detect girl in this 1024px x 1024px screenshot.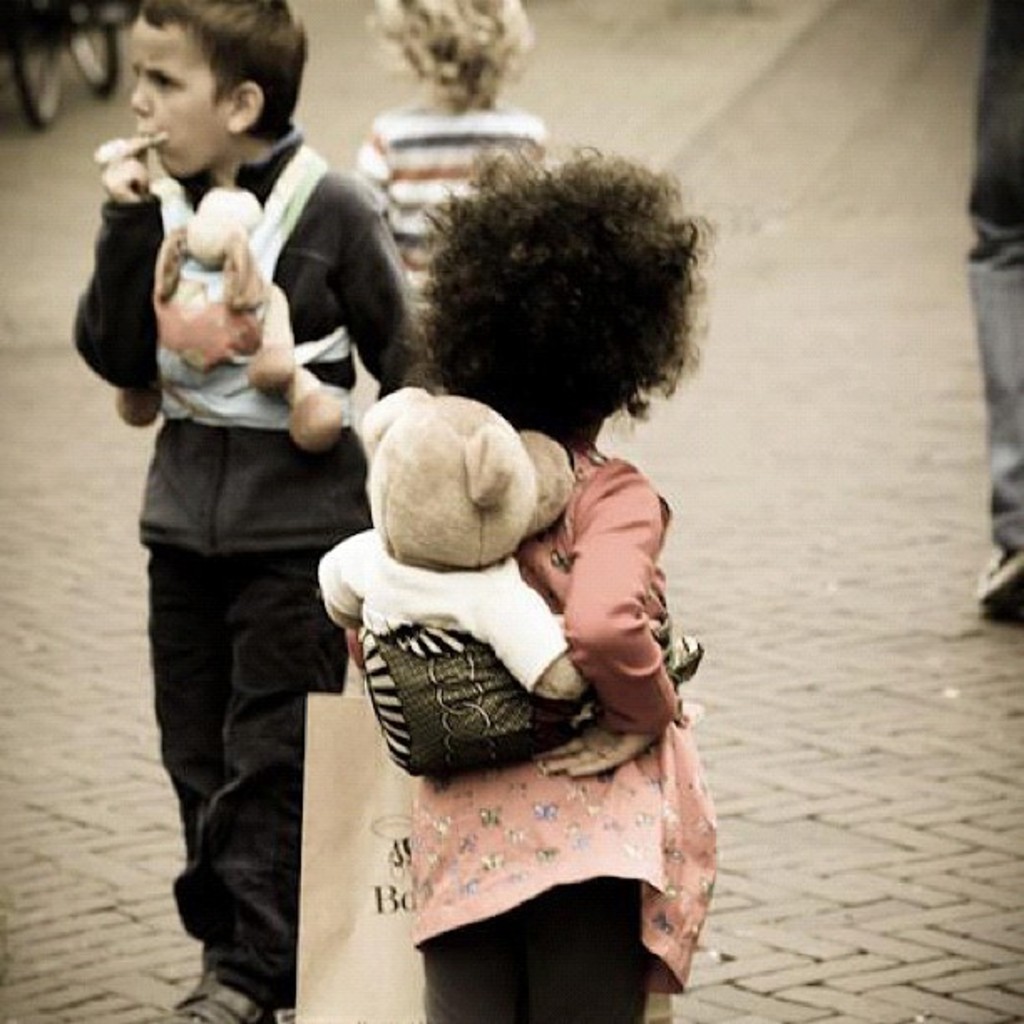
Detection: crop(348, 139, 723, 1022).
